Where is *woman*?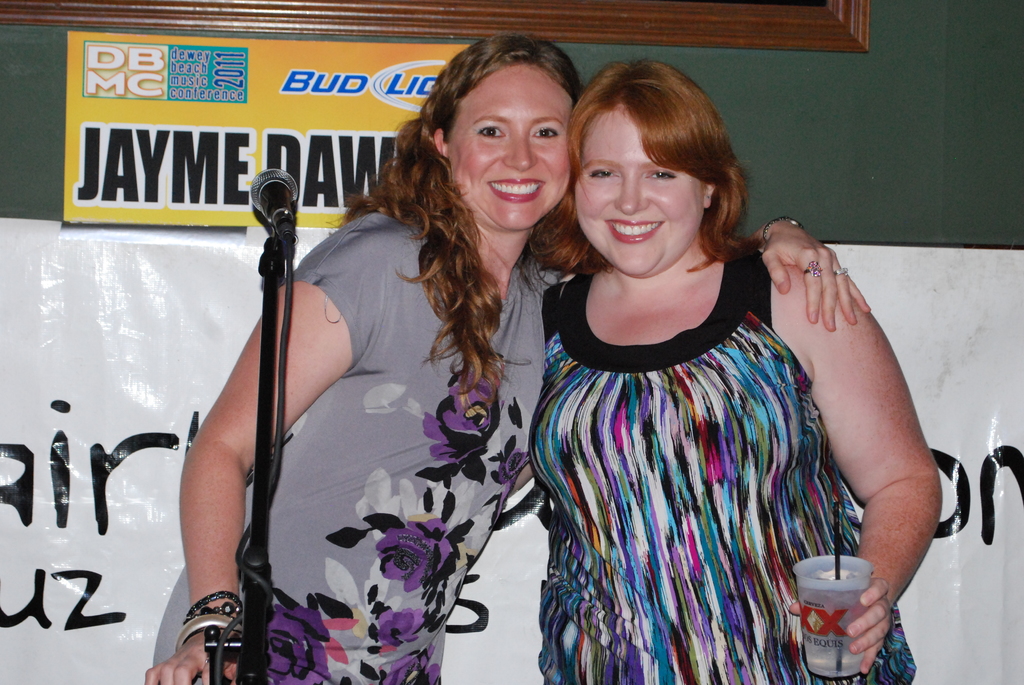
x1=540, y1=58, x2=940, y2=684.
